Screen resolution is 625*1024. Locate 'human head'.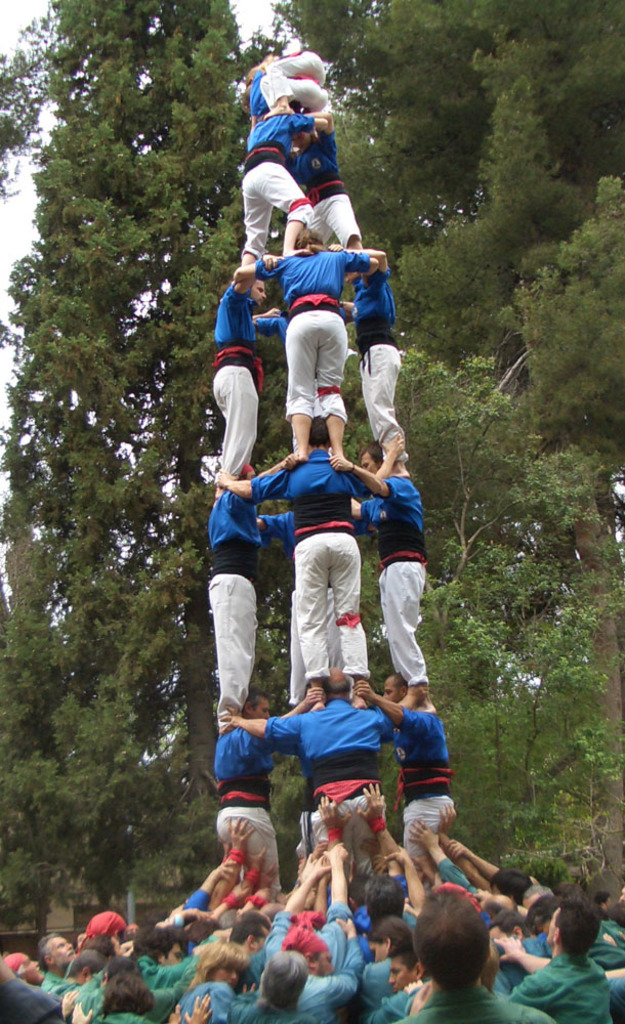
crop(197, 938, 250, 986).
